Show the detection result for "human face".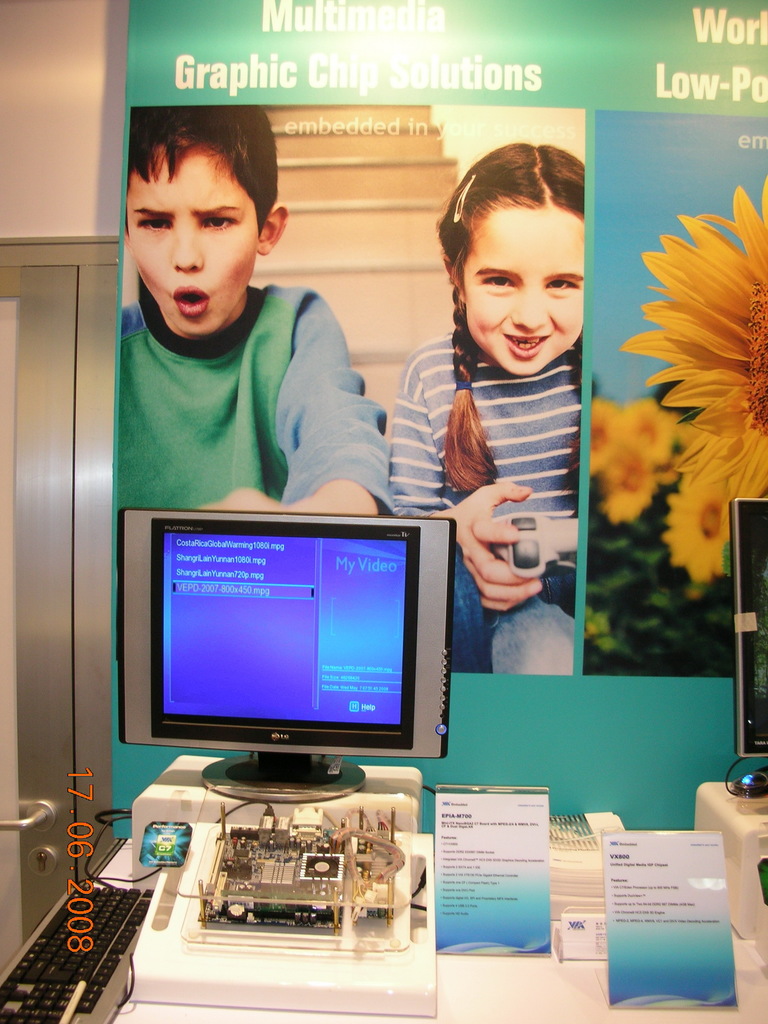
129:150:261:337.
